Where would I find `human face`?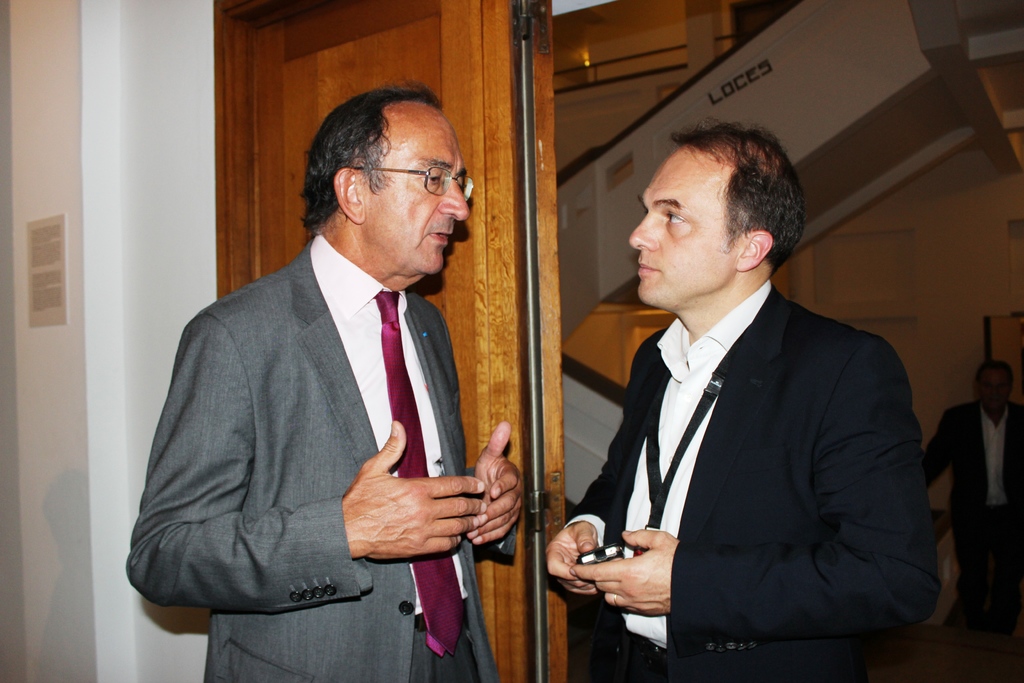
At x1=973 y1=366 x2=1010 y2=416.
